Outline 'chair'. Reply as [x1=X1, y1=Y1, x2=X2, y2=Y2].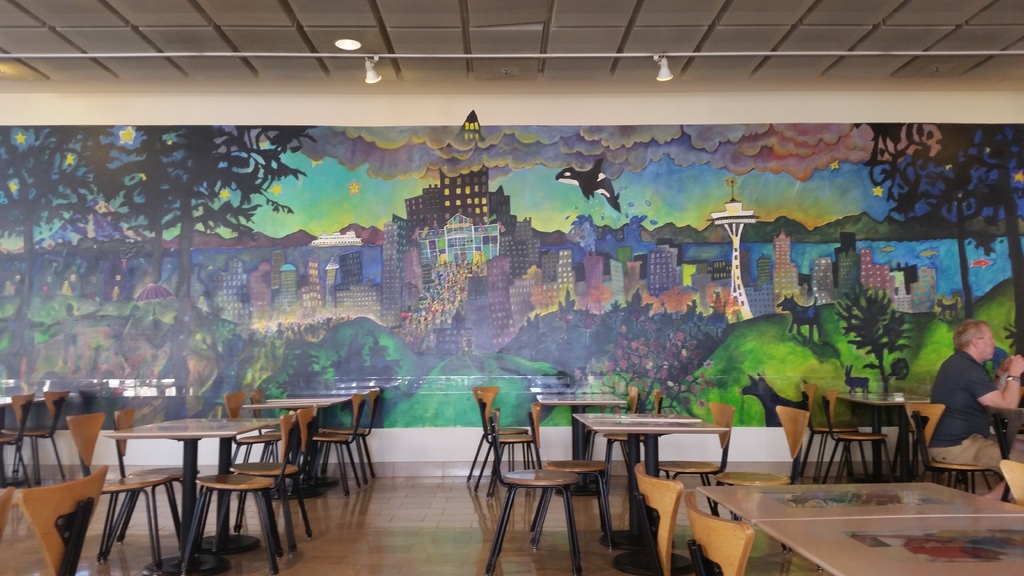
[x1=631, y1=457, x2=682, y2=575].
